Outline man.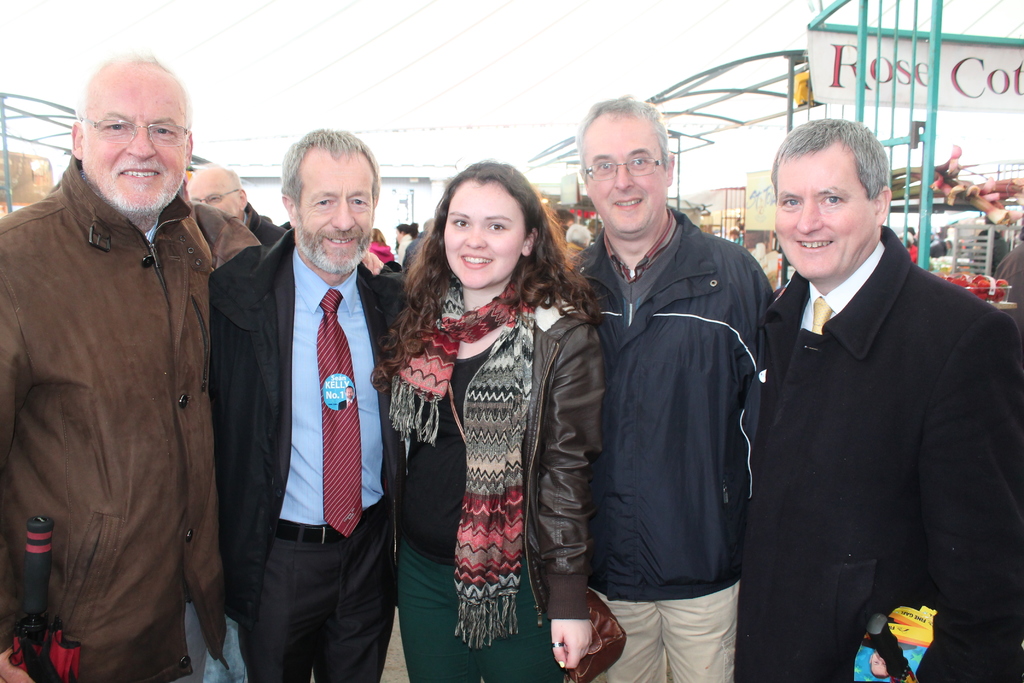
Outline: 395/218/419/265.
